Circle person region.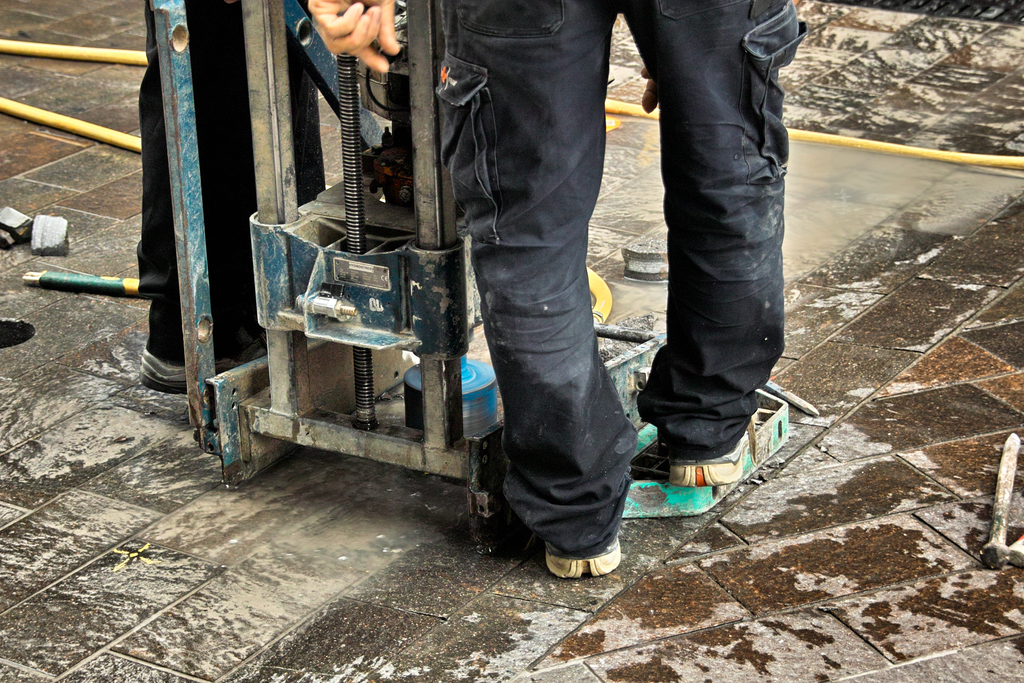
Region: <bbox>138, 0, 350, 414</bbox>.
